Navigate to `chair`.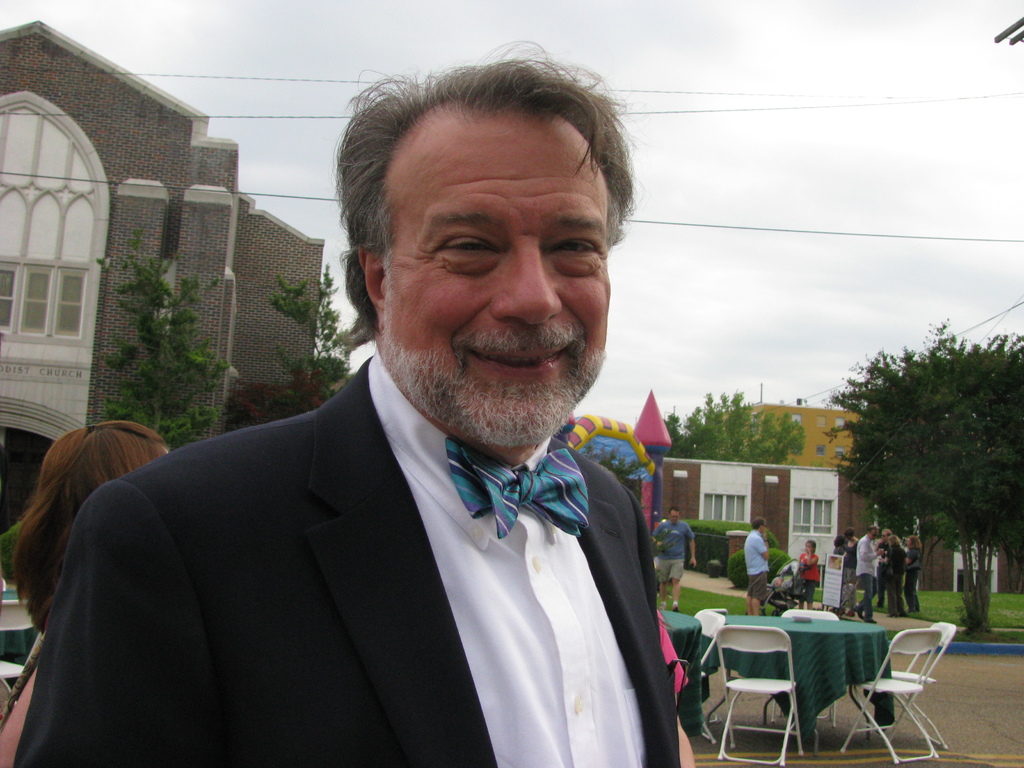
Navigation target: region(694, 604, 721, 673).
